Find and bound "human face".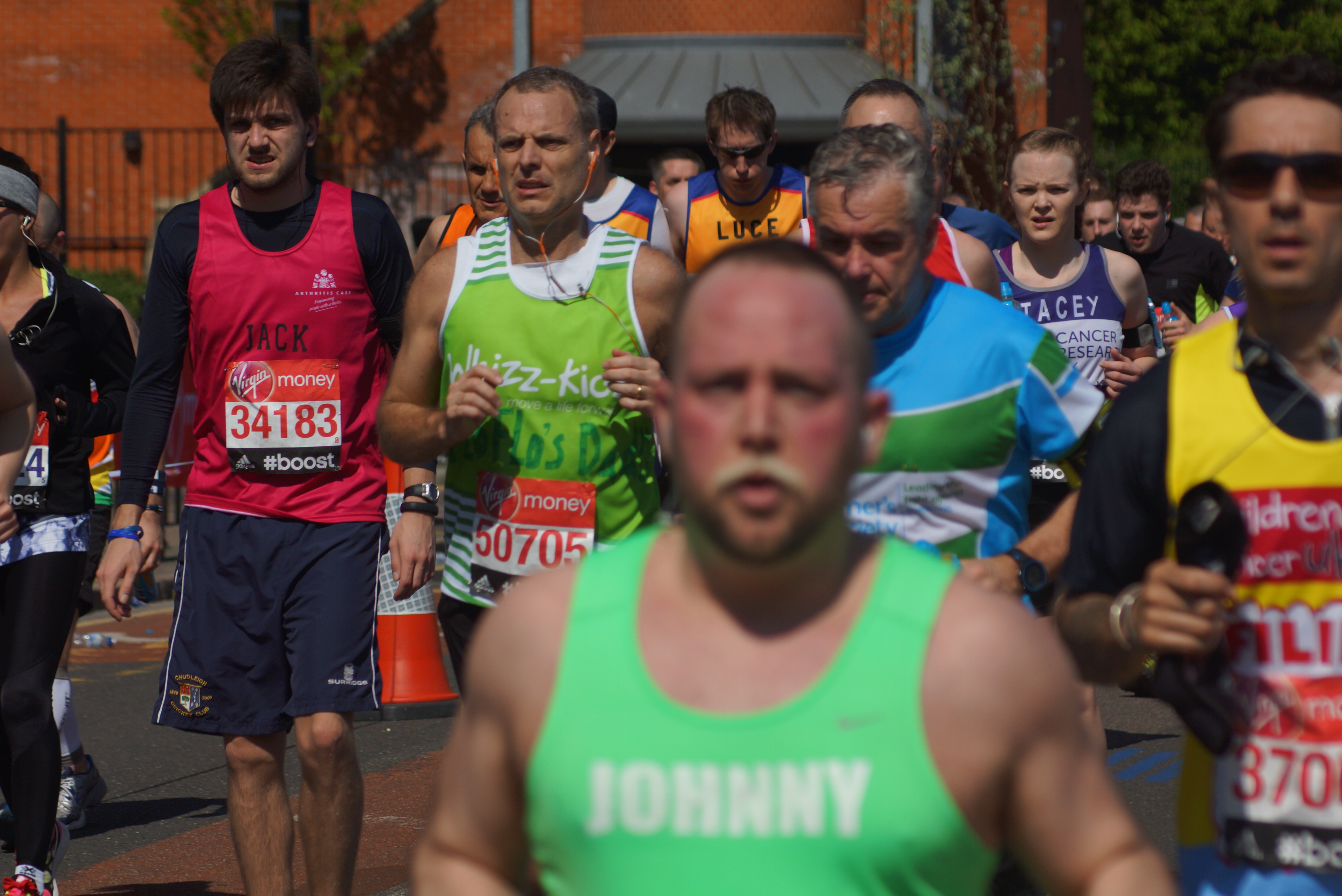
Bound: crop(386, 30, 424, 93).
